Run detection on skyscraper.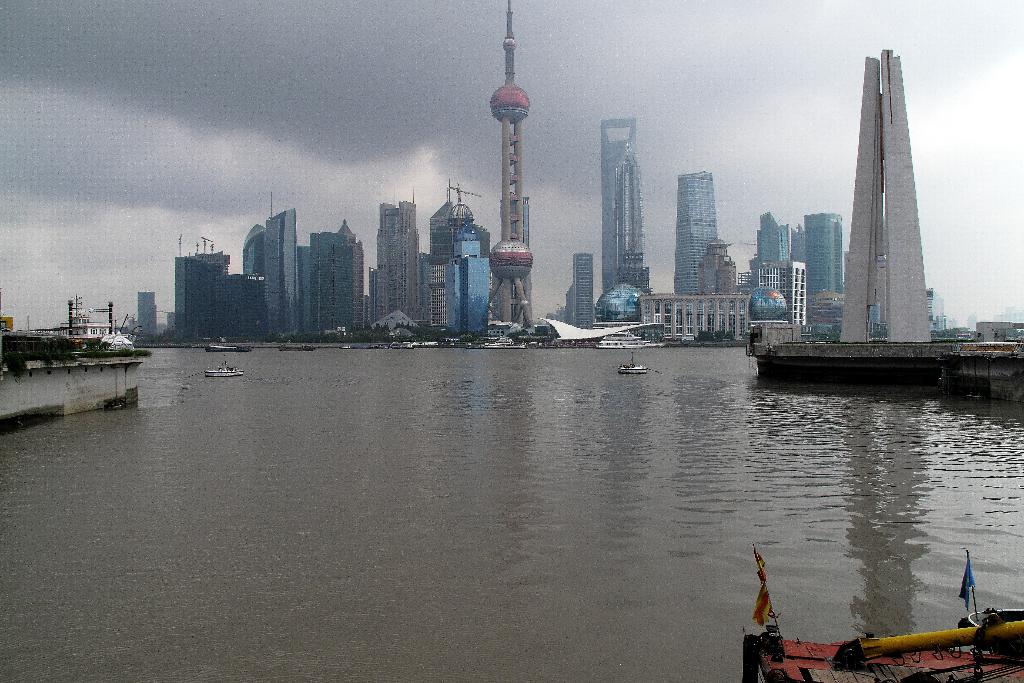
Result: x1=573, y1=254, x2=593, y2=331.
